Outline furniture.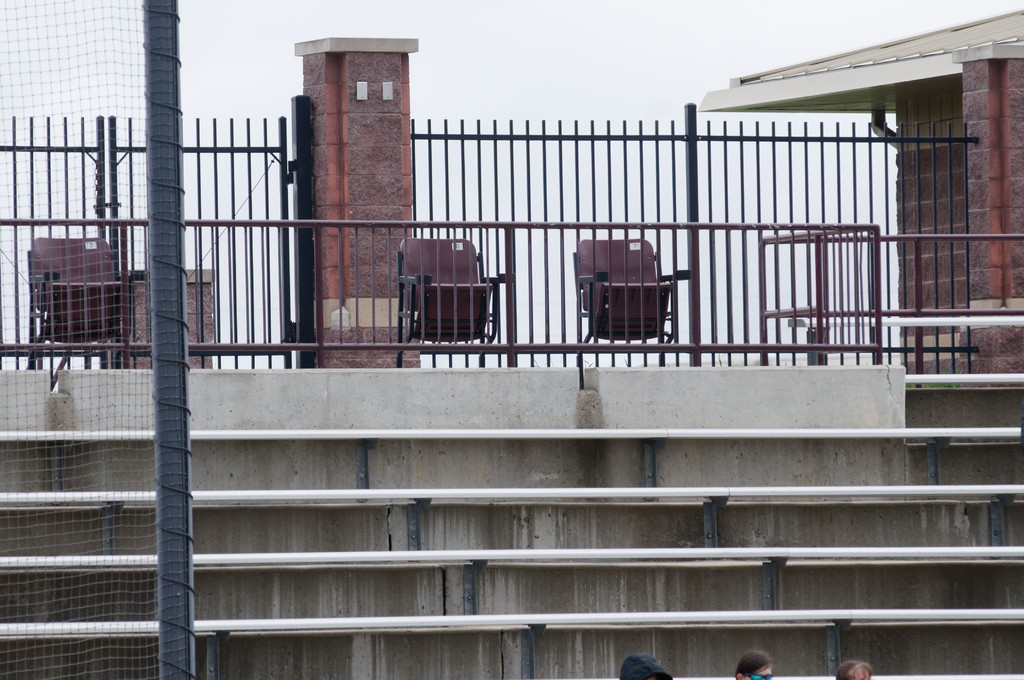
Outline: [left=25, top=233, right=144, bottom=388].
